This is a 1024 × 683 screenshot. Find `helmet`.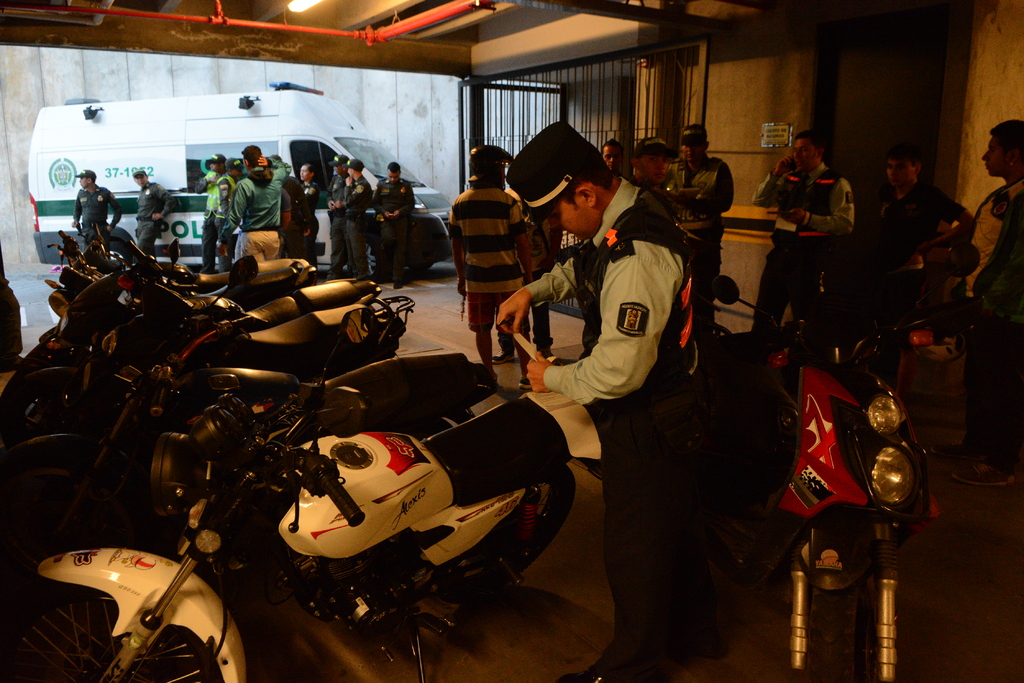
Bounding box: <bbox>468, 141, 515, 188</bbox>.
